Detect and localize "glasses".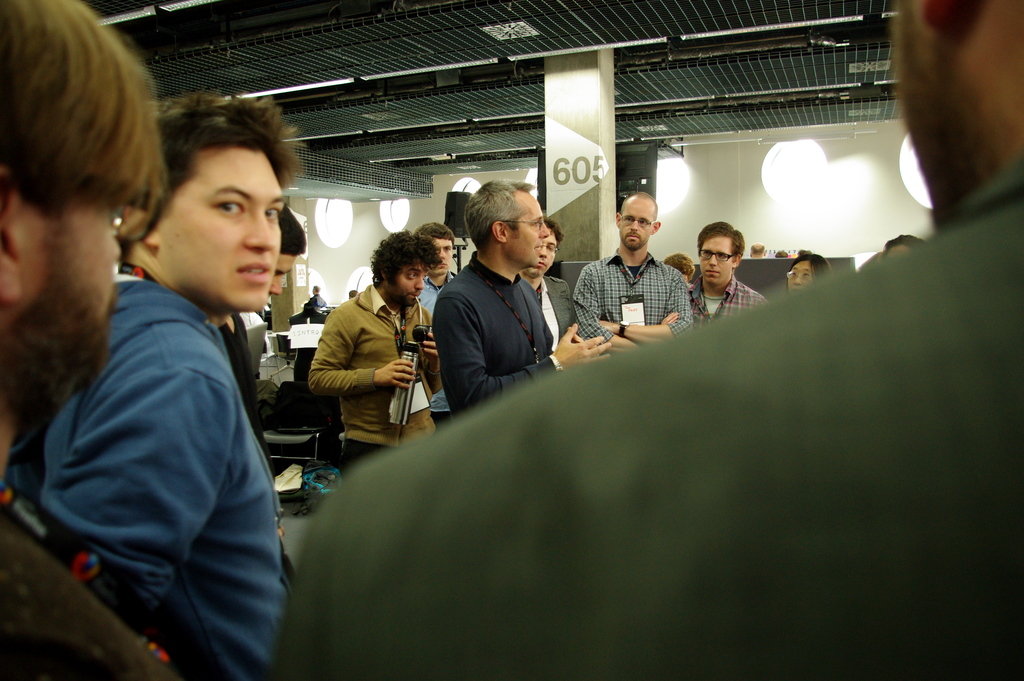
Localized at region(536, 247, 558, 258).
